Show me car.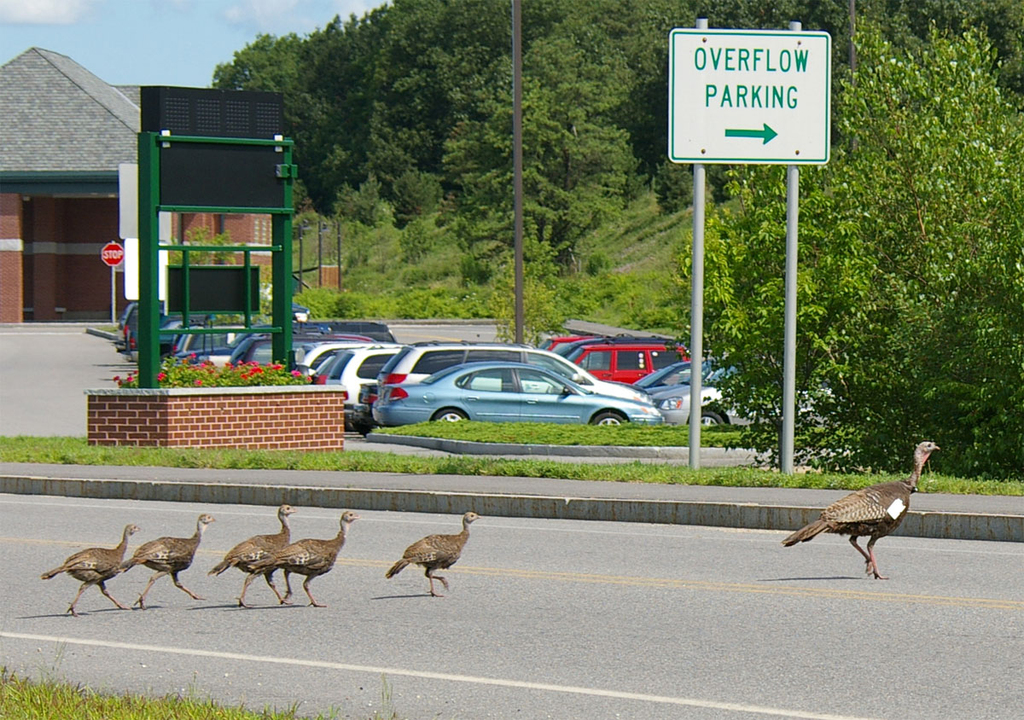
car is here: bbox(313, 349, 337, 380).
